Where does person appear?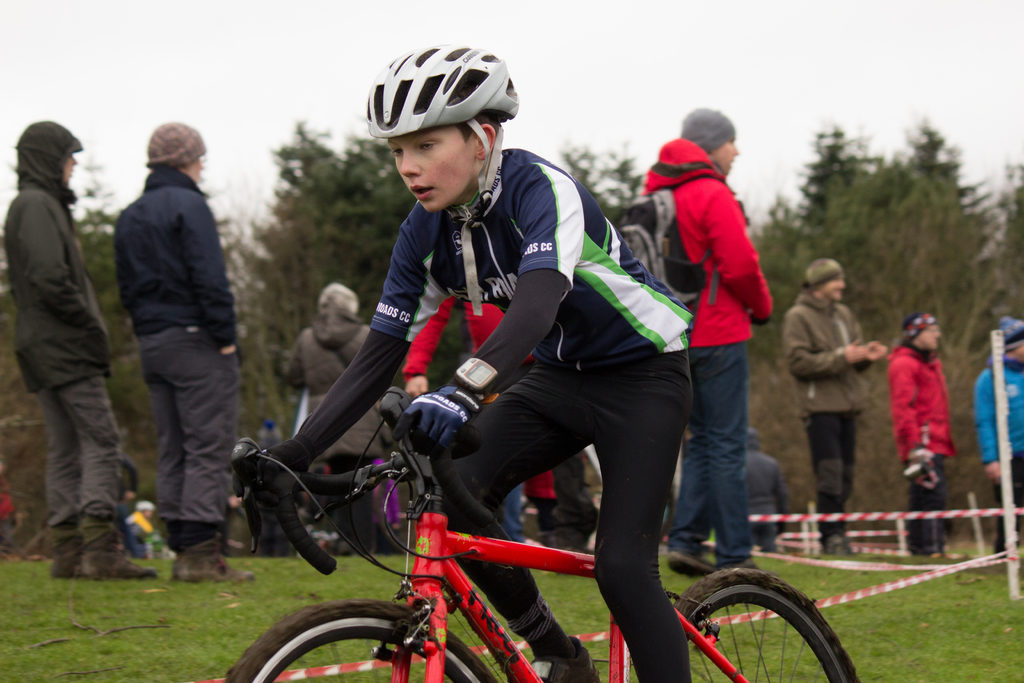
Appears at region(892, 299, 968, 538).
